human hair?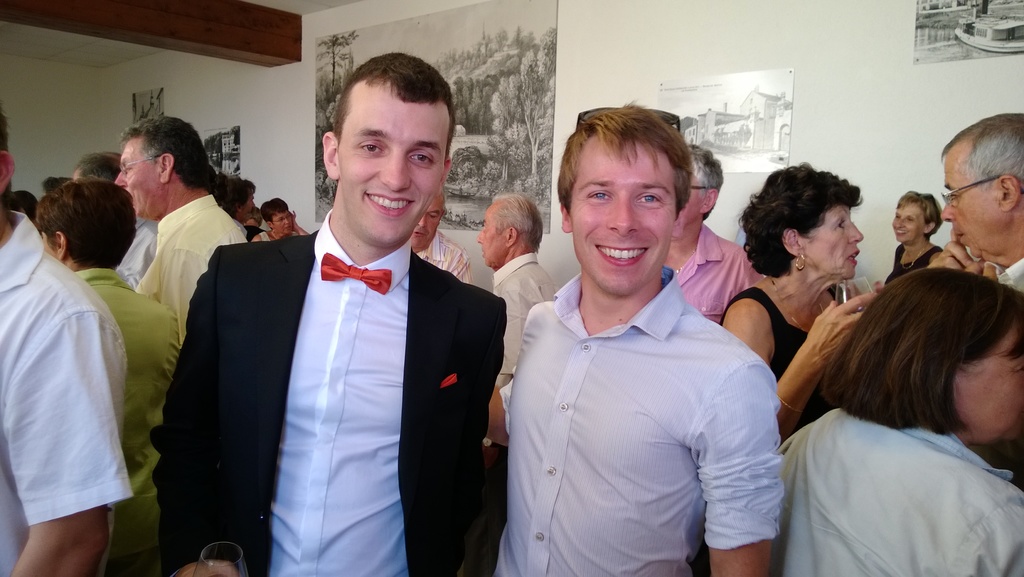
<box>493,187,545,249</box>
